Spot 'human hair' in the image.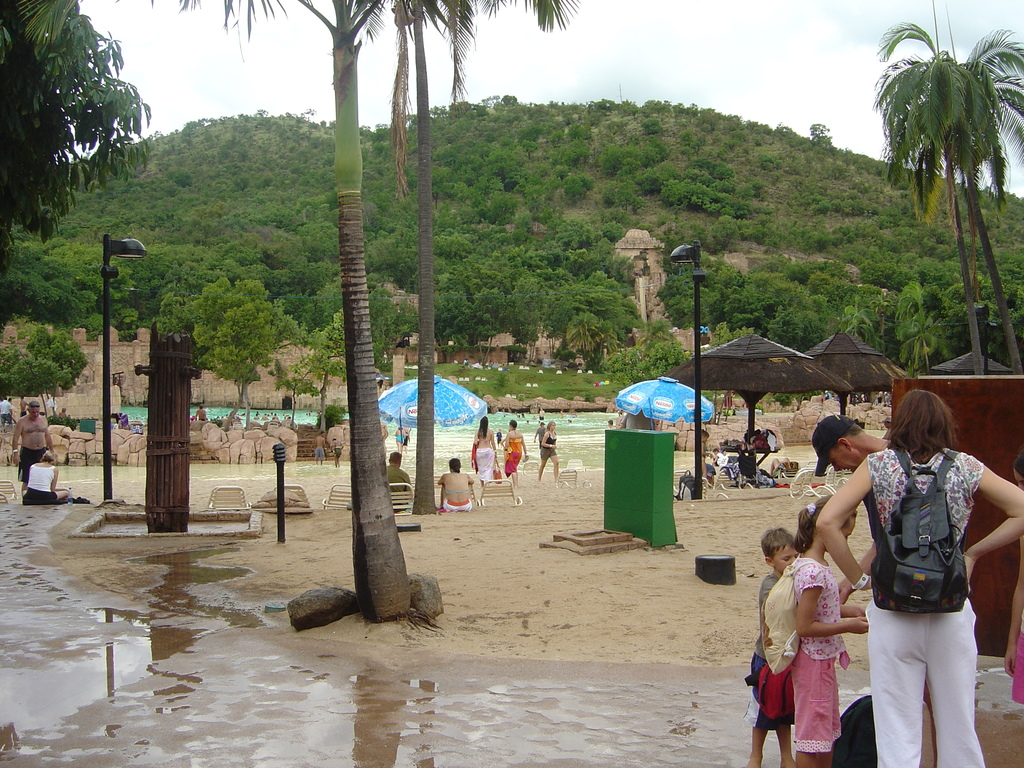
'human hair' found at locate(477, 414, 486, 439).
